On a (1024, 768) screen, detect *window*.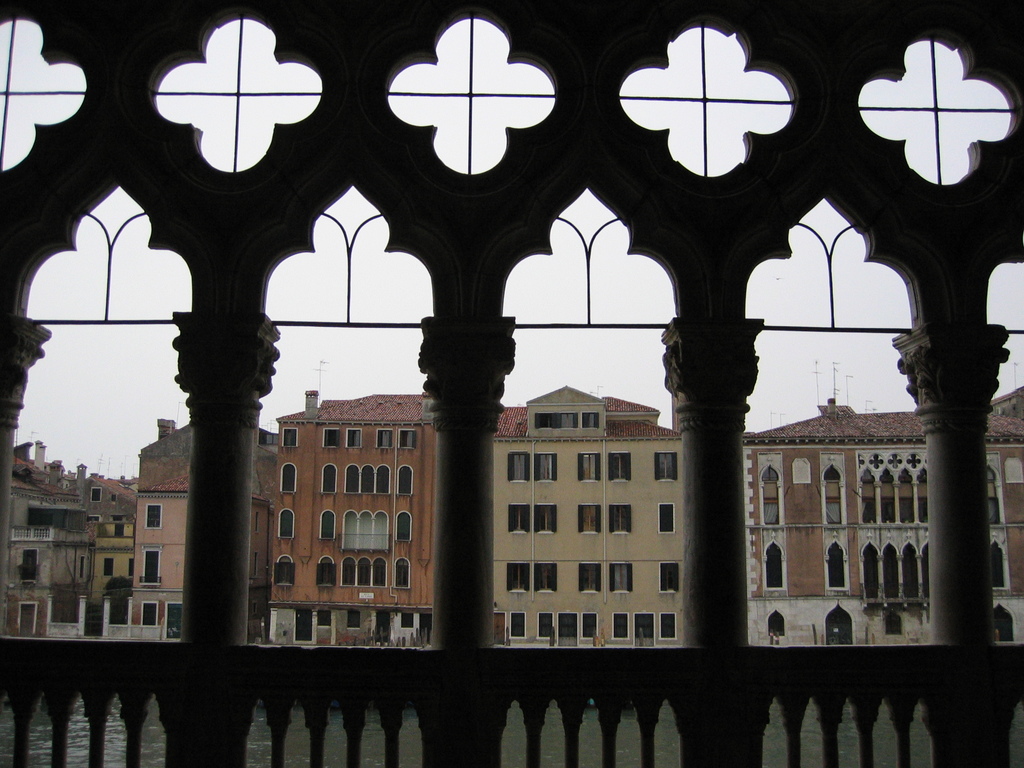
[115, 524, 124, 538].
